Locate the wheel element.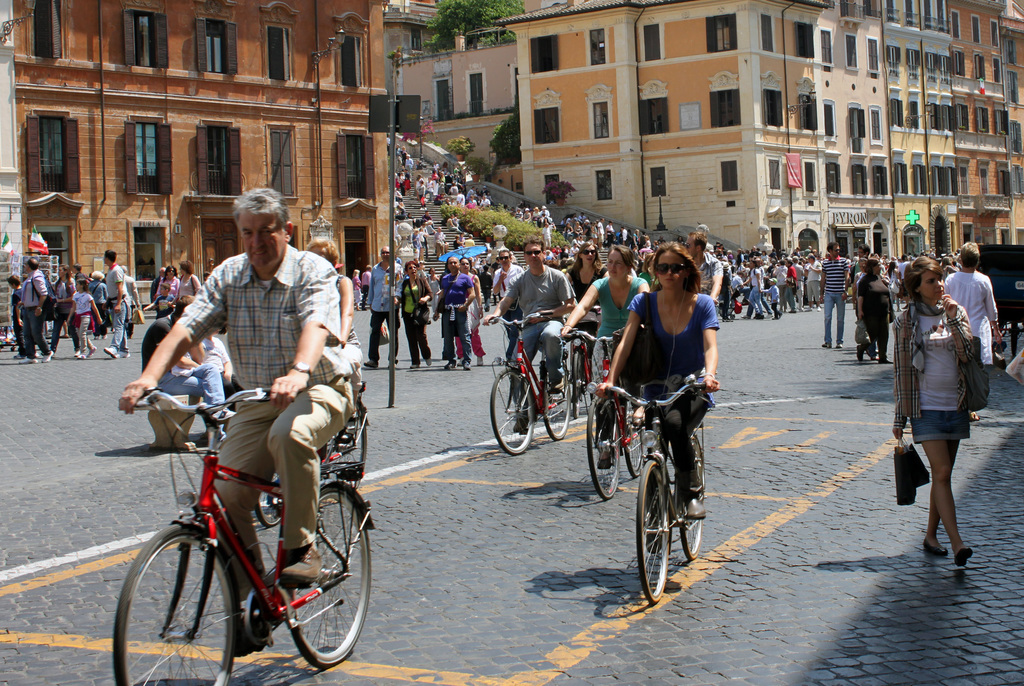
Element bbox: bbox=(575, 352, 582, 417).
